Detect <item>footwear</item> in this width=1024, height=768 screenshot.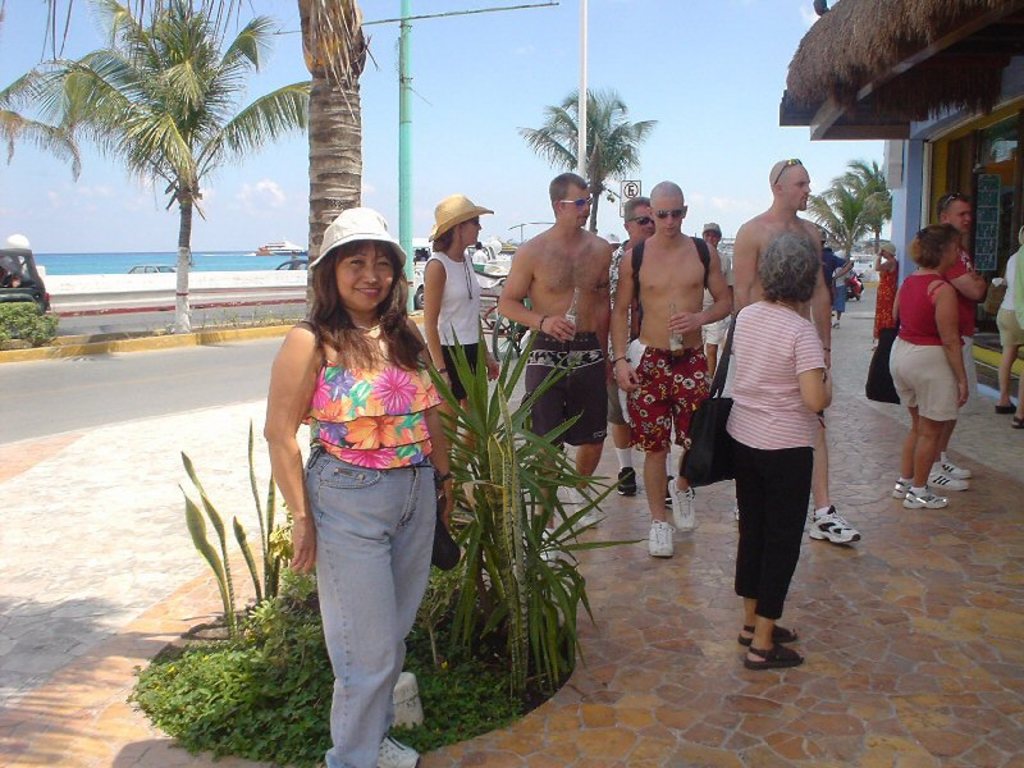
Detection: pyautogui.locateOnScreen(1015, 420, 1023, 429).
